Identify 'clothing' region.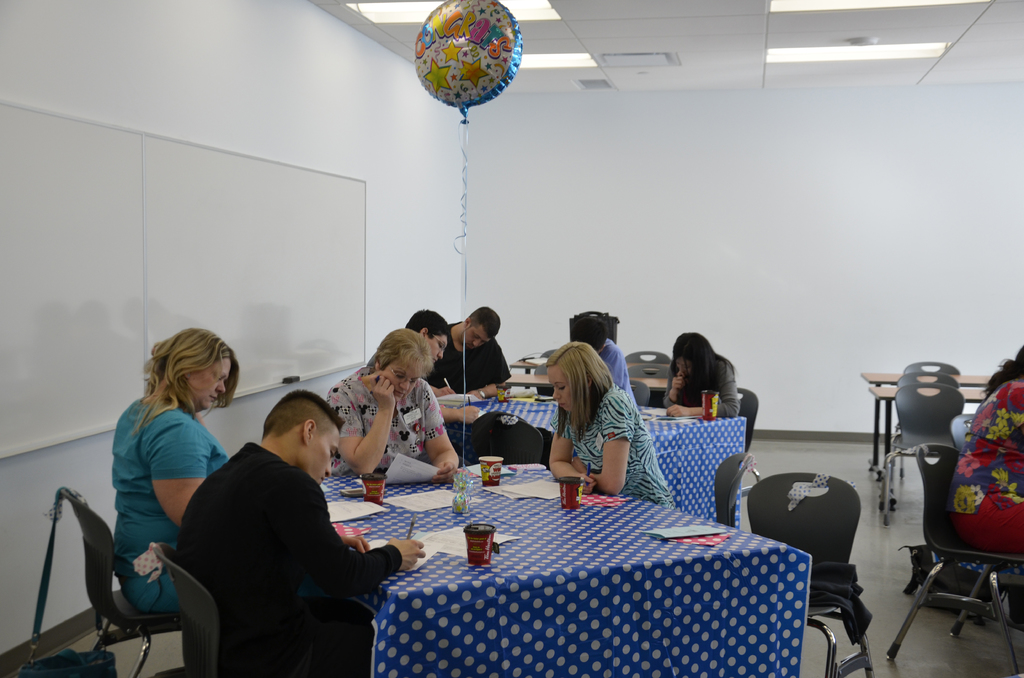
Region: <region>960, 377, 1023, 561</region>.
